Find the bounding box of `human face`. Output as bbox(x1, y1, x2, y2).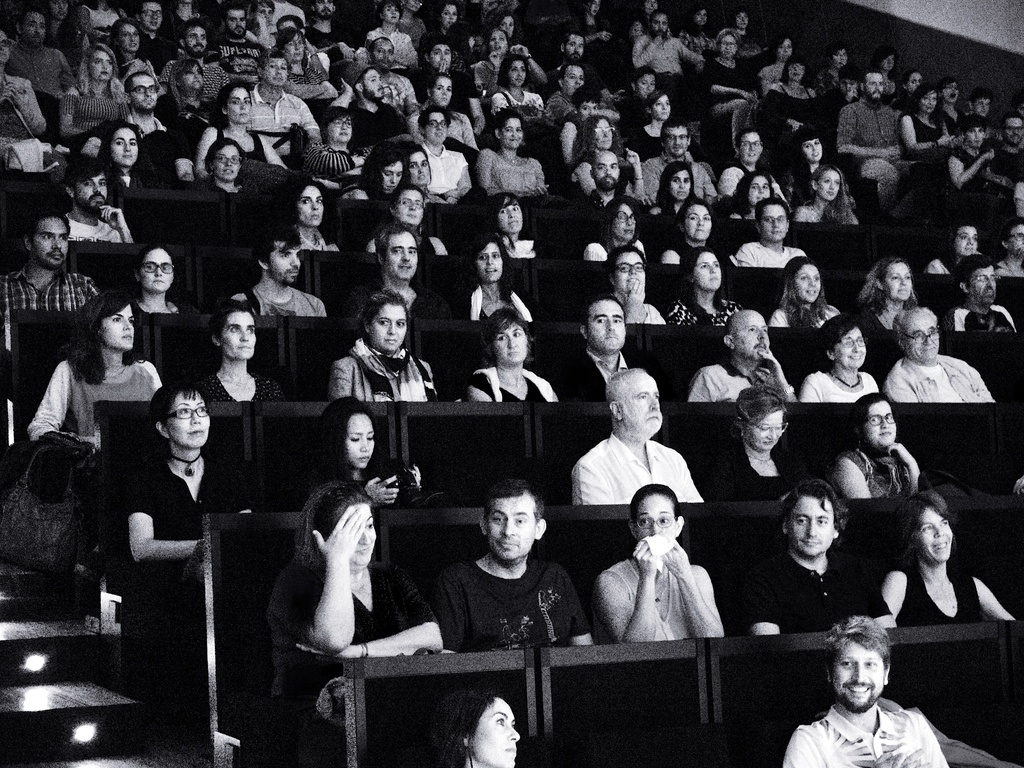
bbox(344, 413, 375, 467).
